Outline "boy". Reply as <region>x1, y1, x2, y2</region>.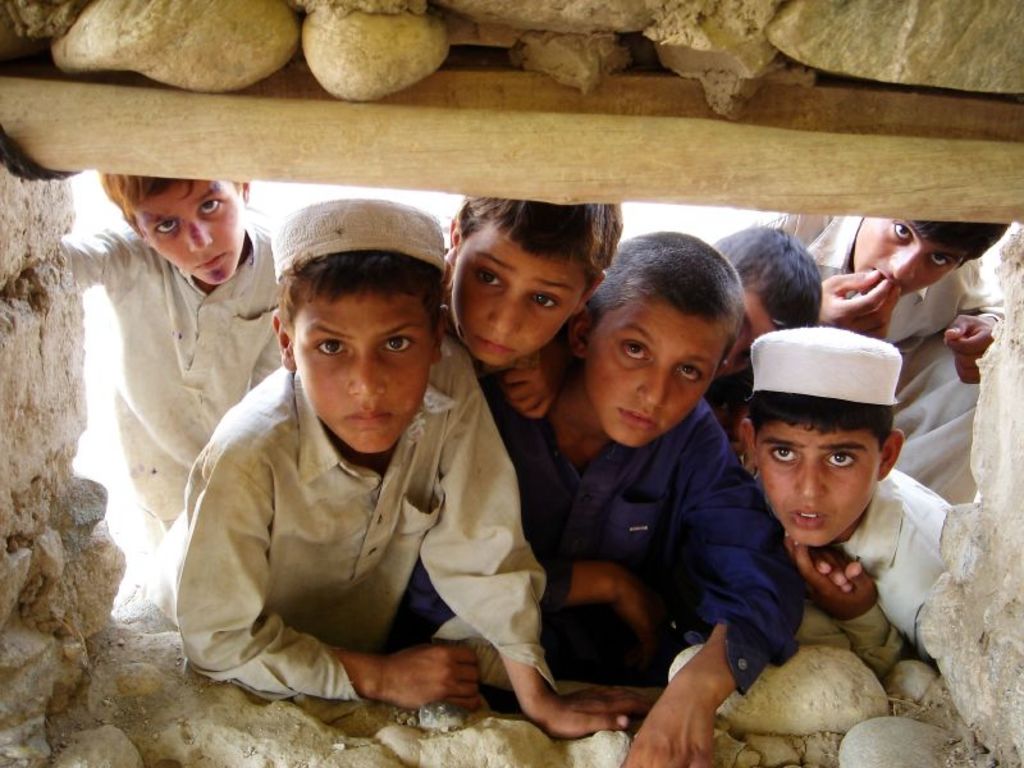
<region>739, 221, 1011, 509</region>.
